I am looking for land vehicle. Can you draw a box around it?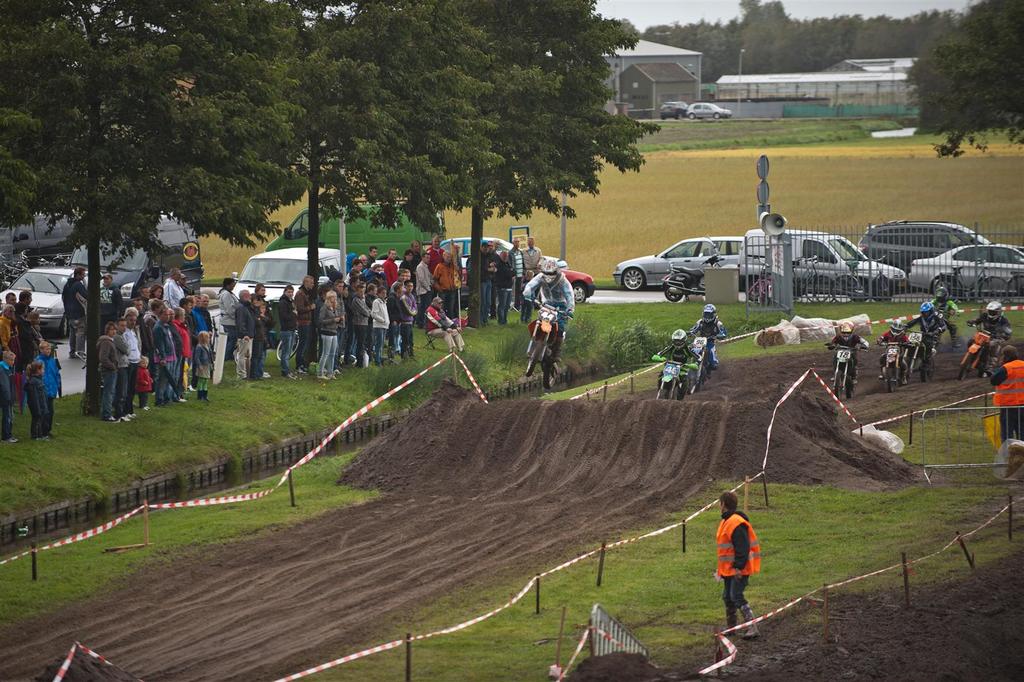
Sure, the bounding box is <region>268, 198, 447, 258</region>.
